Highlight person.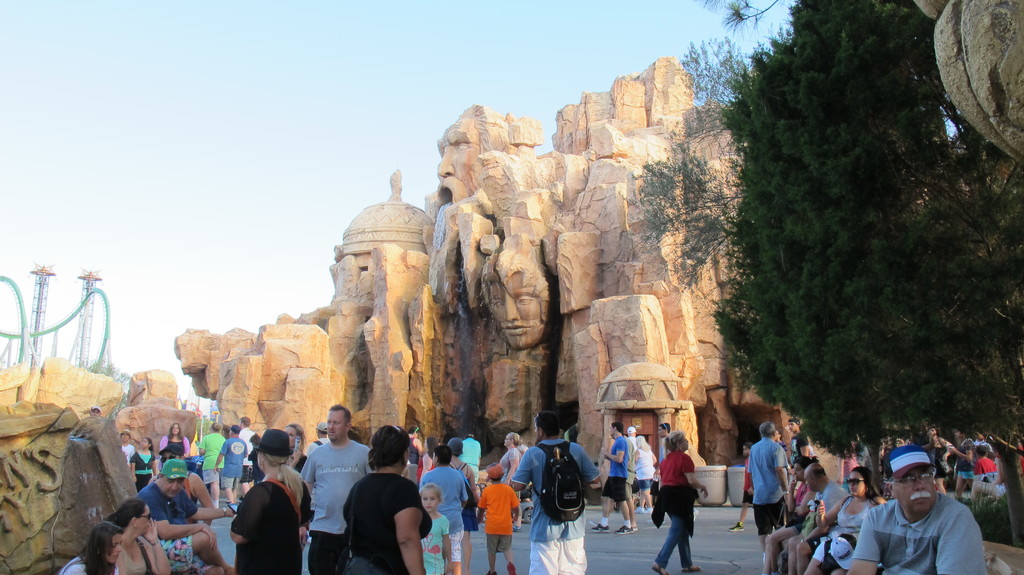
Highlighted region: detection(797, 464, 887, 574).
